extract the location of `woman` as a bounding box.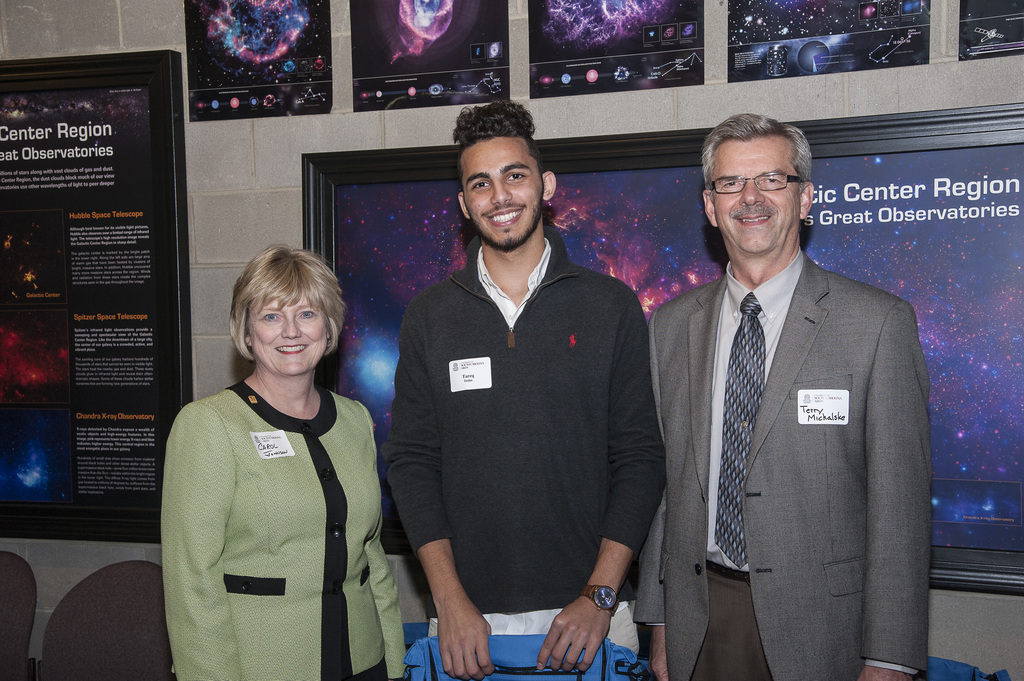
(147, 222, 404, 680).
